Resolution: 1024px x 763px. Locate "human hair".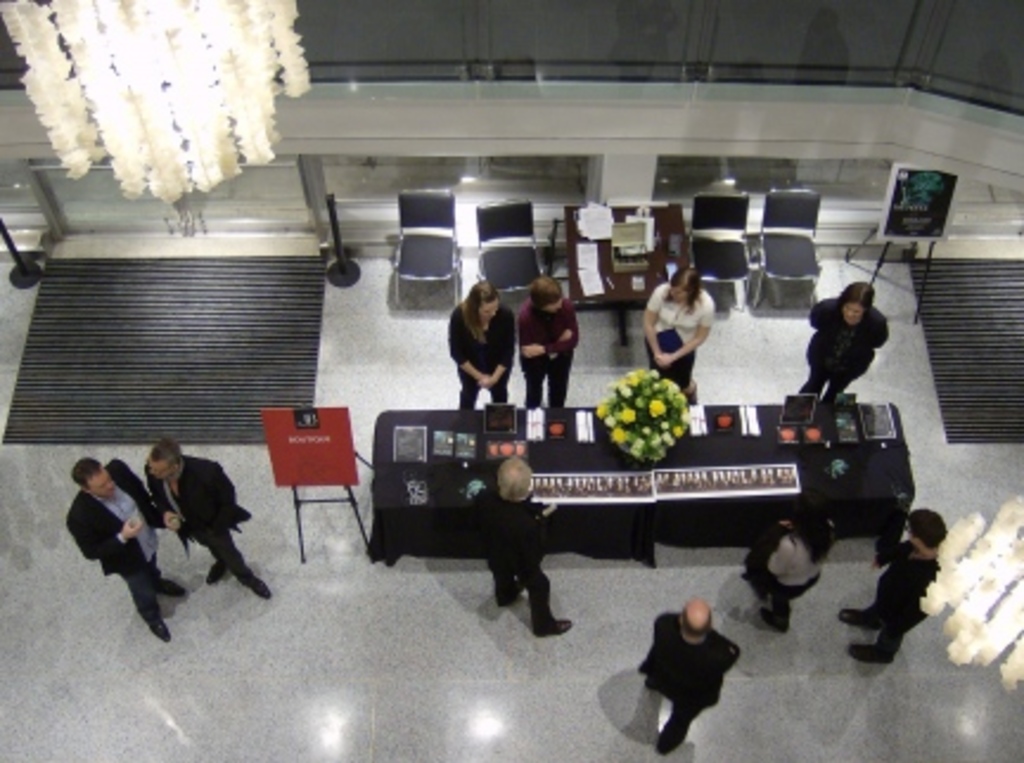
832, 282, 872, 308.
